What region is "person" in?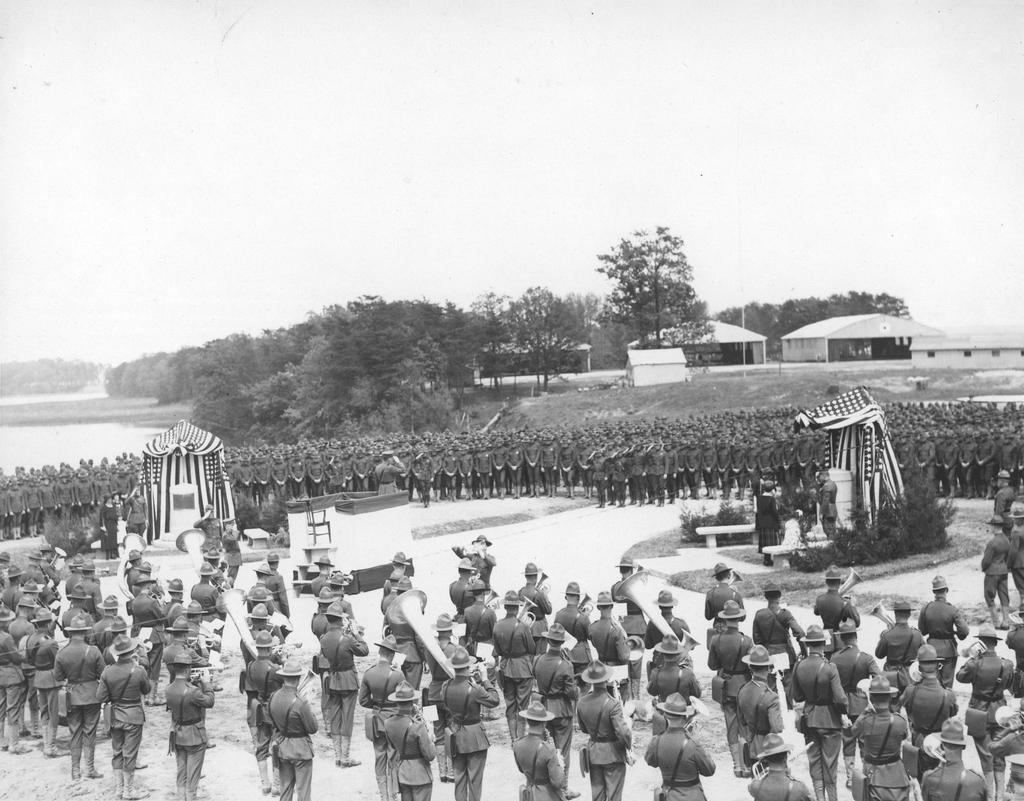
[454, 580, 502, 664].
